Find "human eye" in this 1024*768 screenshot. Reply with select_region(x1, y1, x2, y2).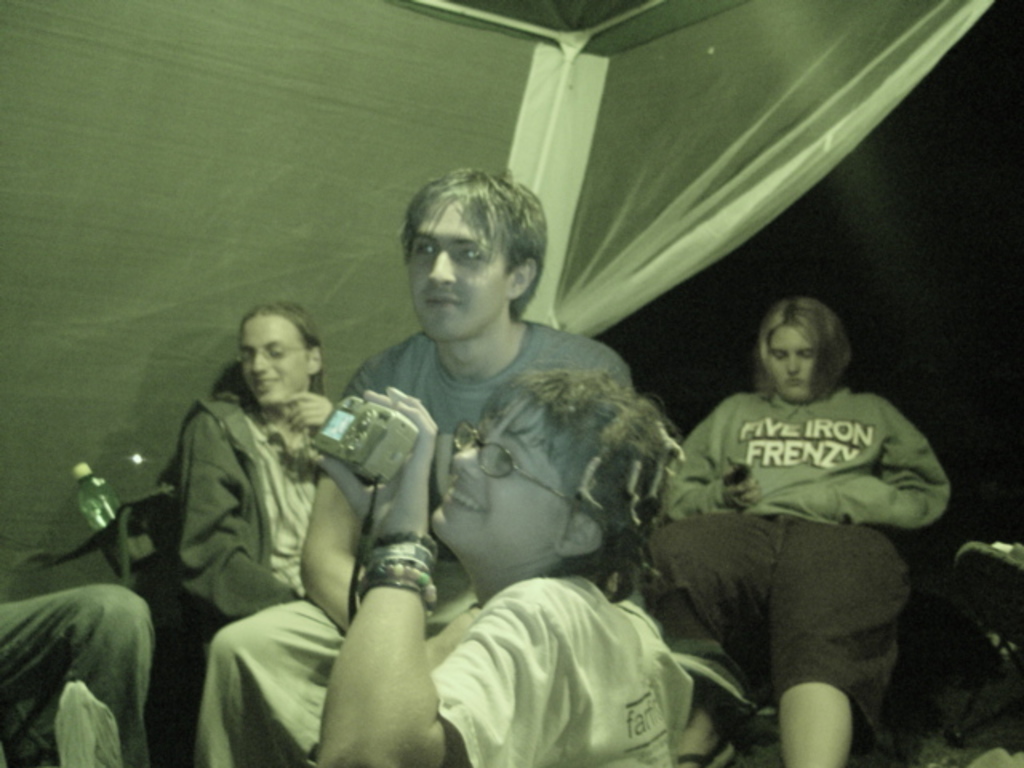
select_region(410, 240, 440, 261).
